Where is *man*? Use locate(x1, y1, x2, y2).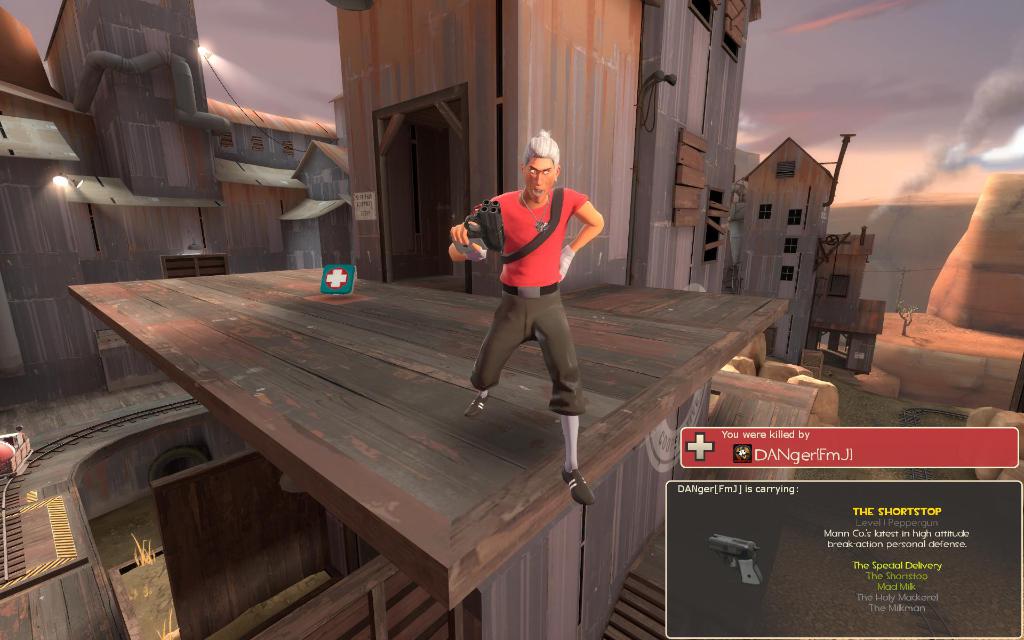
locate(451, 140, 605, 445).
